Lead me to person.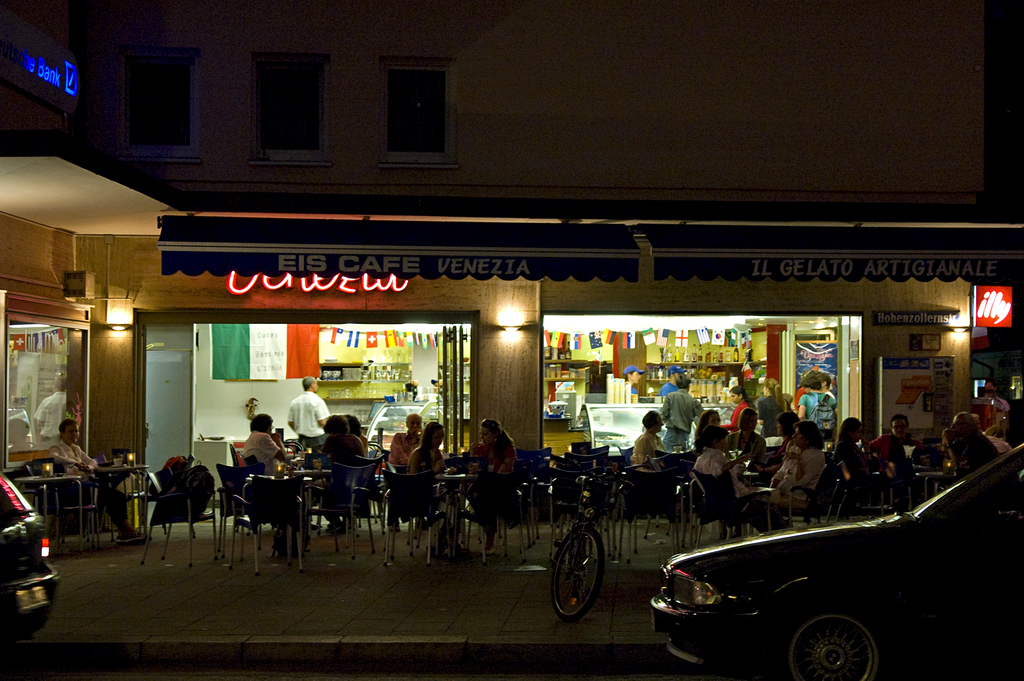
Lead to bbox=(756, 407, 806, 469).
